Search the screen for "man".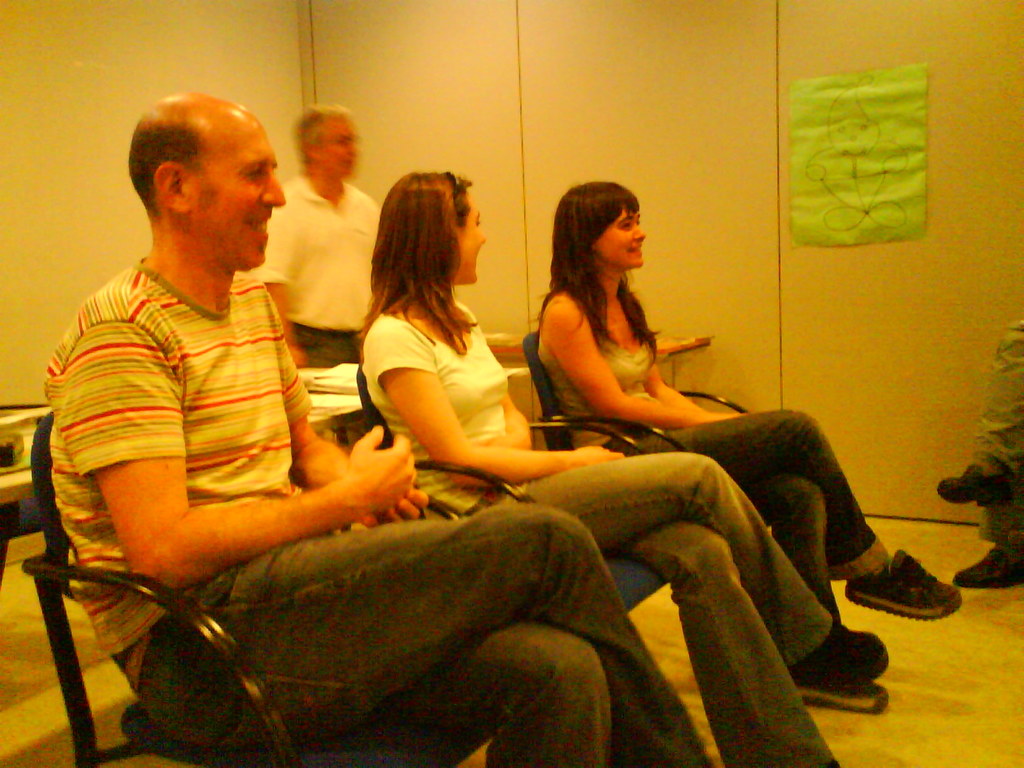
Found at (x1=42, y1=82, x2=714, y2=767).
